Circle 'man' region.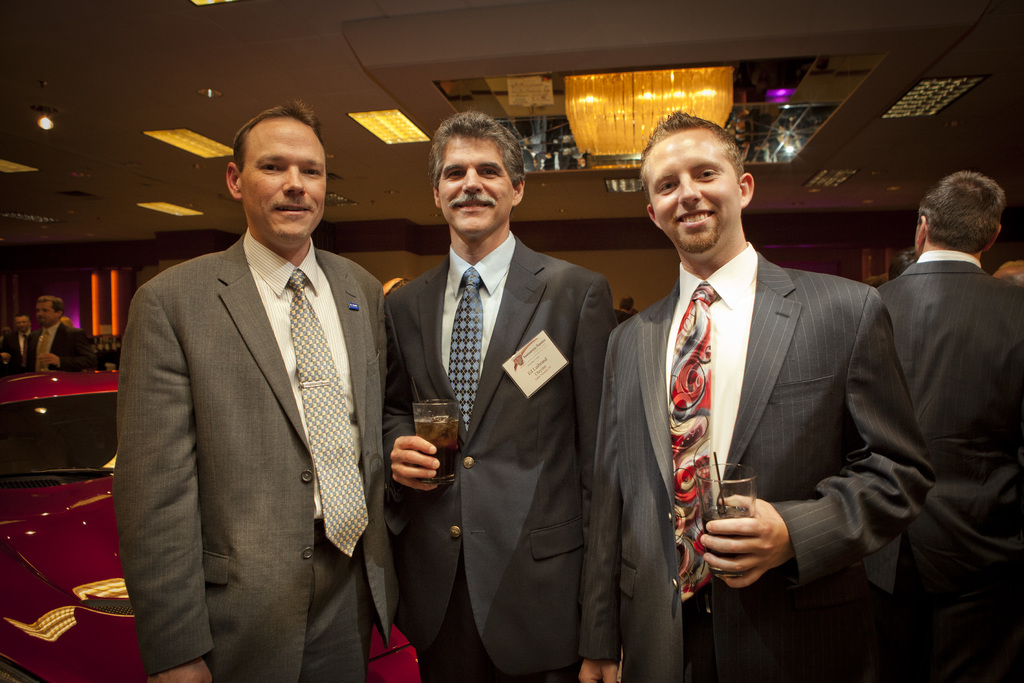
Region: box=[578, 109, 934, 682].
